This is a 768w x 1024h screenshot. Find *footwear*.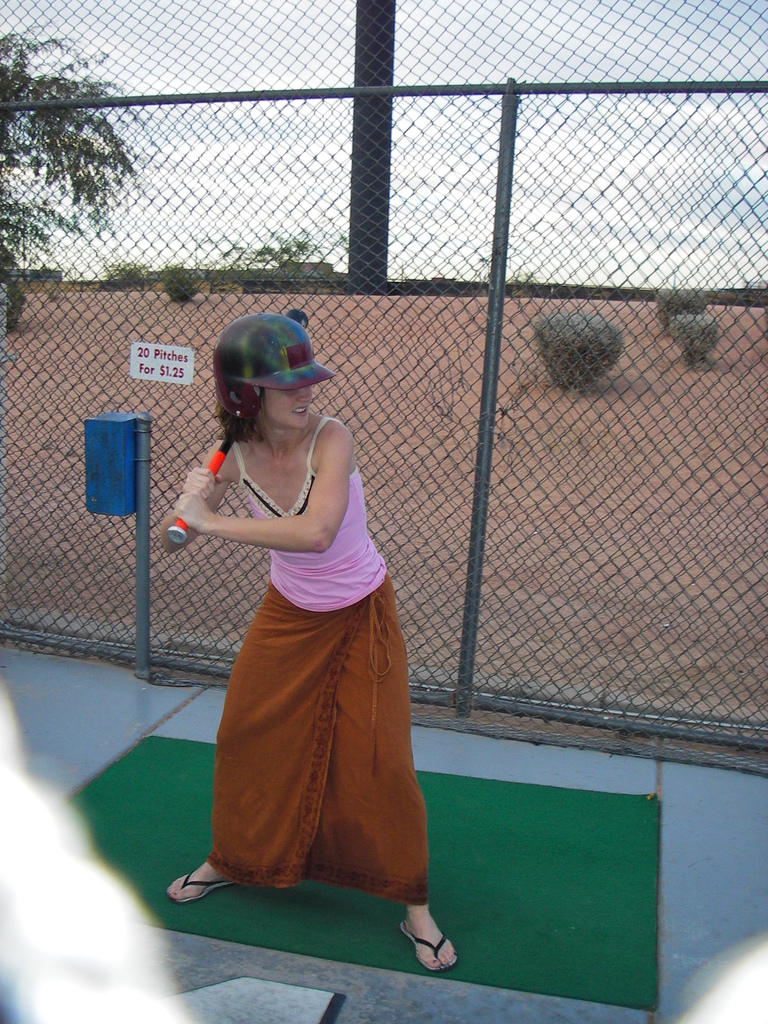
Bounding box: bbox(159, 861, 243, 905).
